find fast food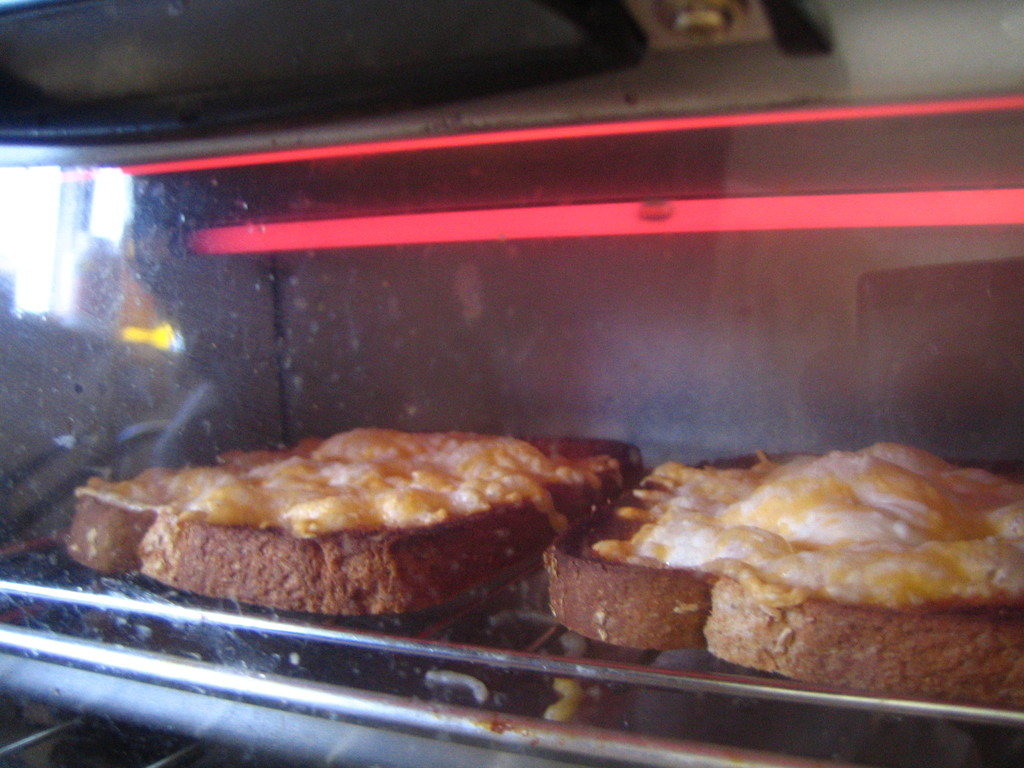
{"left": 540, "top": 438, "right": 1023, "bottom": 703}
